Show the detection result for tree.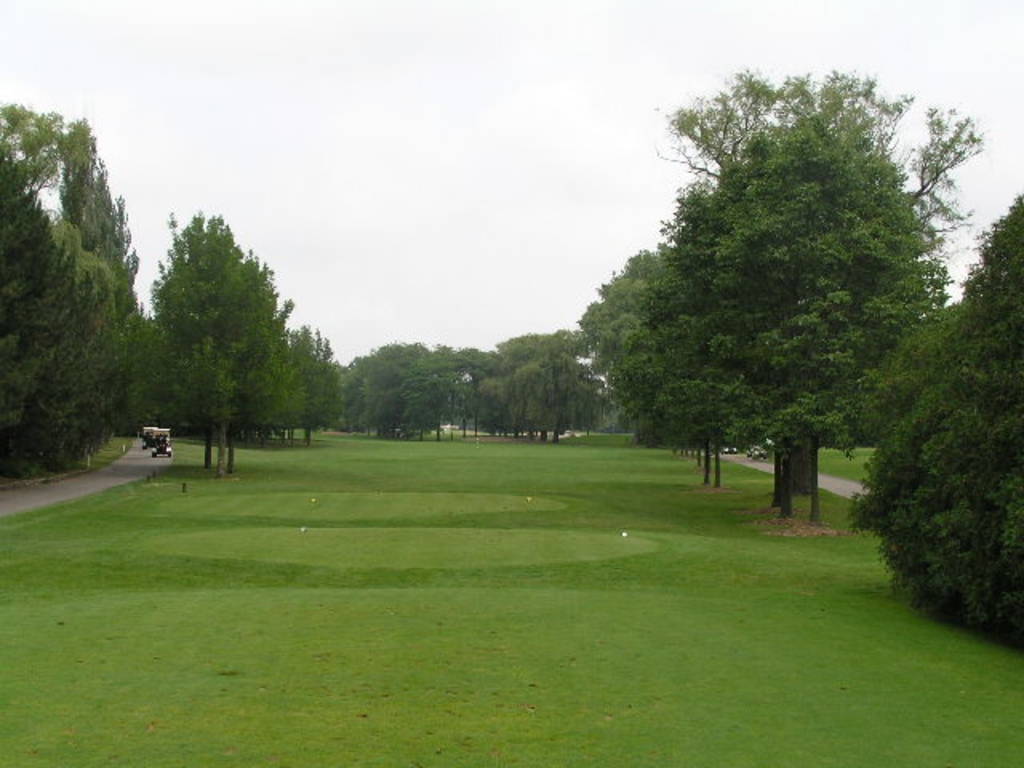
710/64/992/250.
